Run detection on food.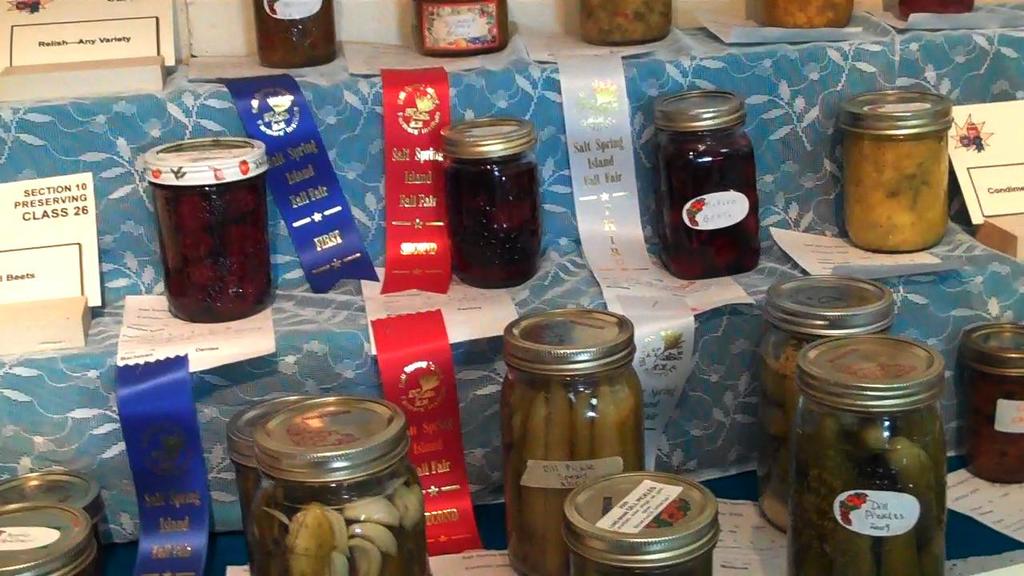
Result: (966, 370, 1023, 483).
